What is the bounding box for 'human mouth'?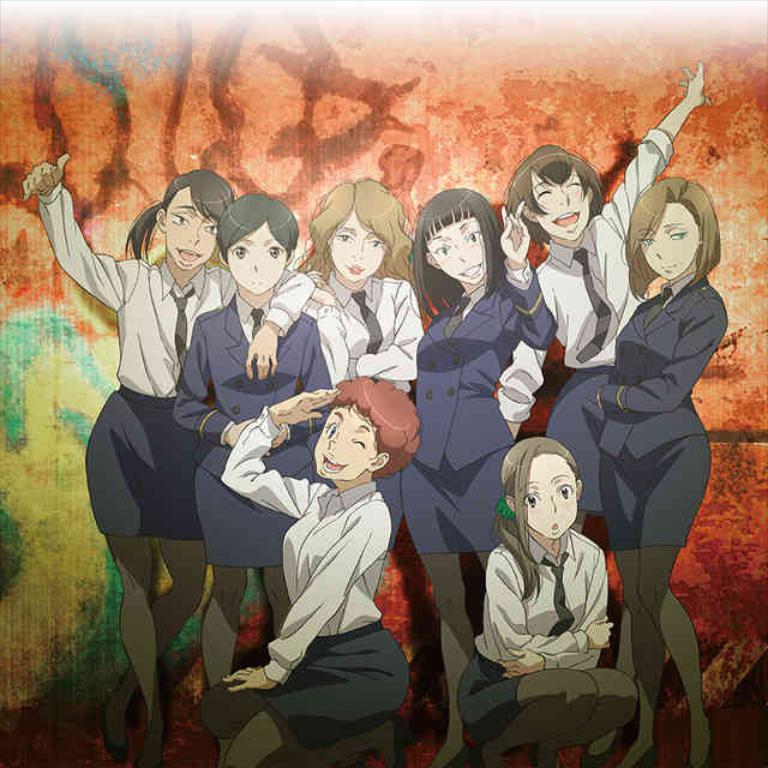
355:264:364:274.
